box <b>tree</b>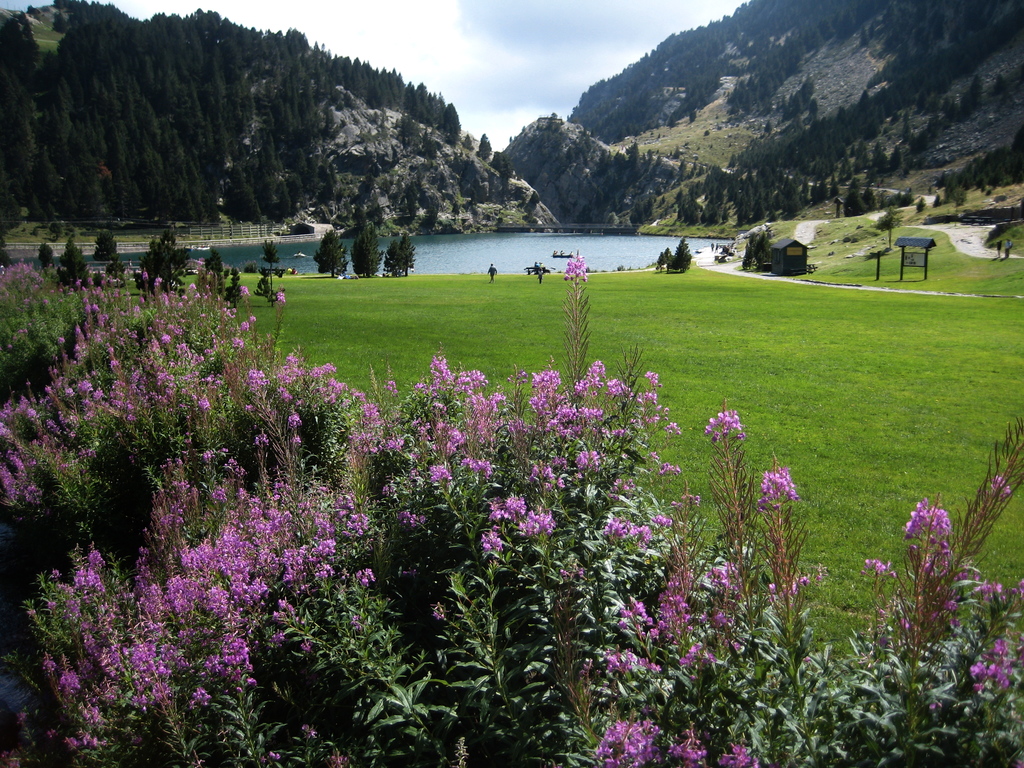
{"left": 36, "top": 244, "right": 57, "bottom": 270}
